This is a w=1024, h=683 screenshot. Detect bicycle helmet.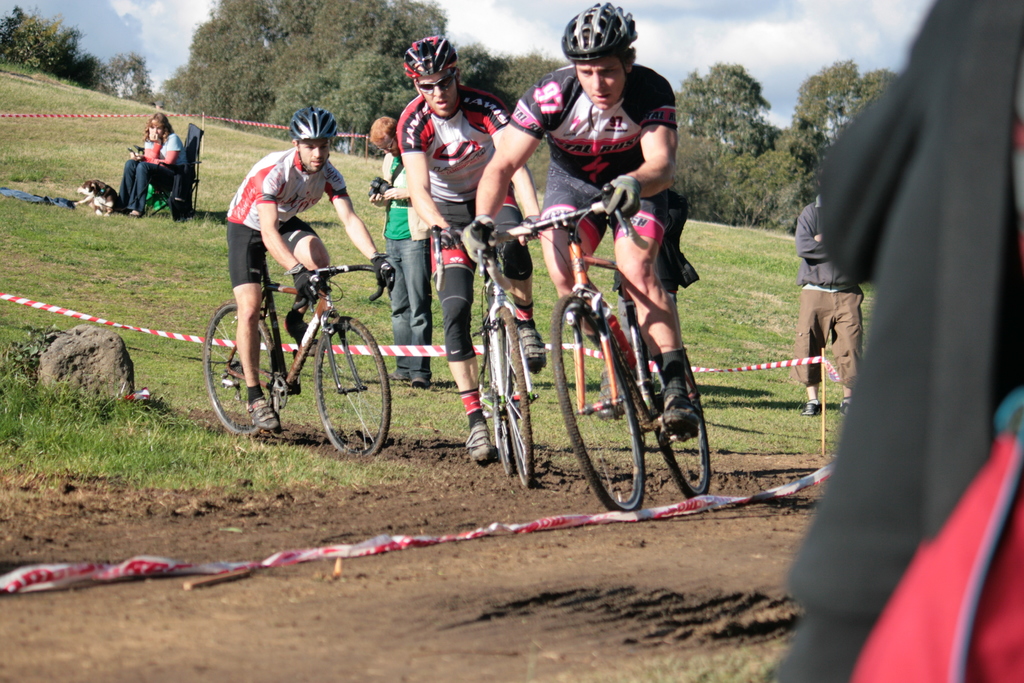
BBox(402, 40, 460, 85).
